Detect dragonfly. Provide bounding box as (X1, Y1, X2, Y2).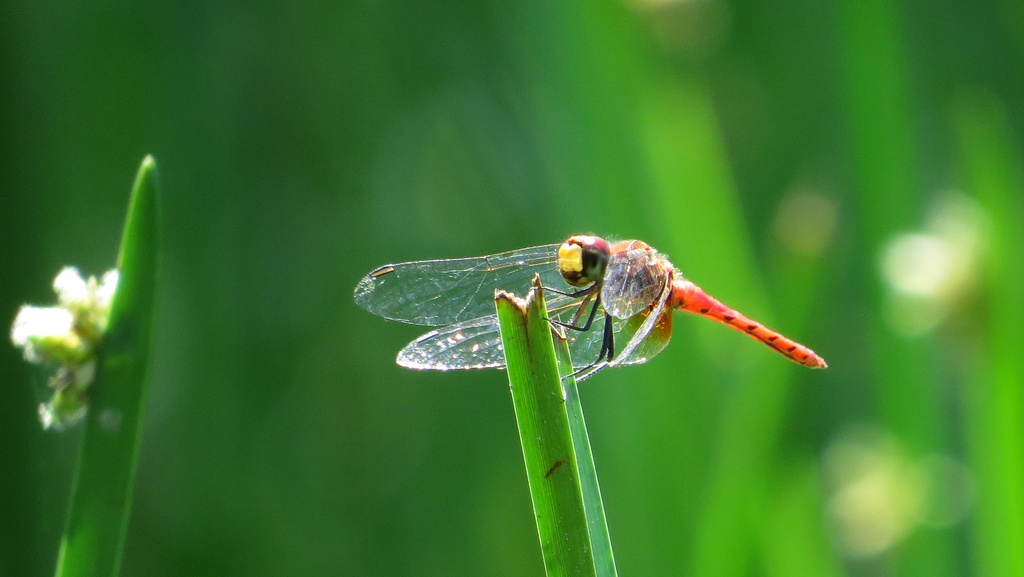
(344, 235, 829, 385).
